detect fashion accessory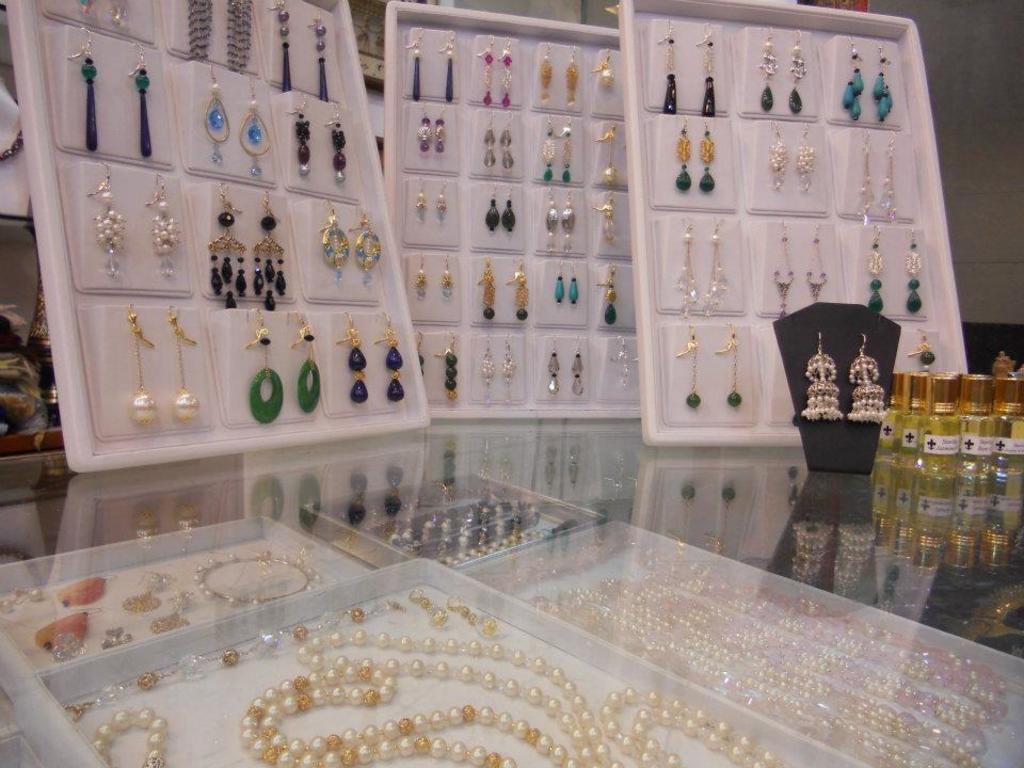
[left=537, top=42, right=553, bottom=108]
